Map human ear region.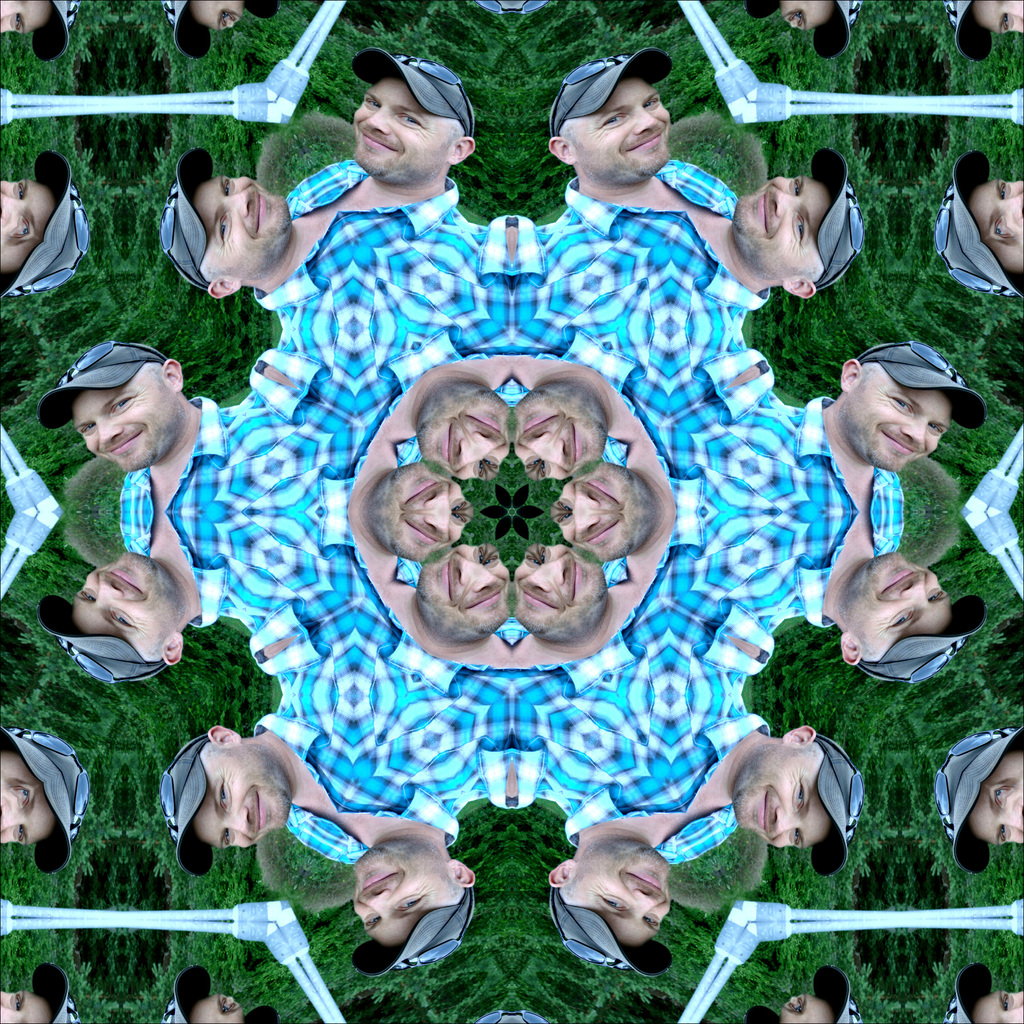
Mapped to [838, 360, 860, 391].
